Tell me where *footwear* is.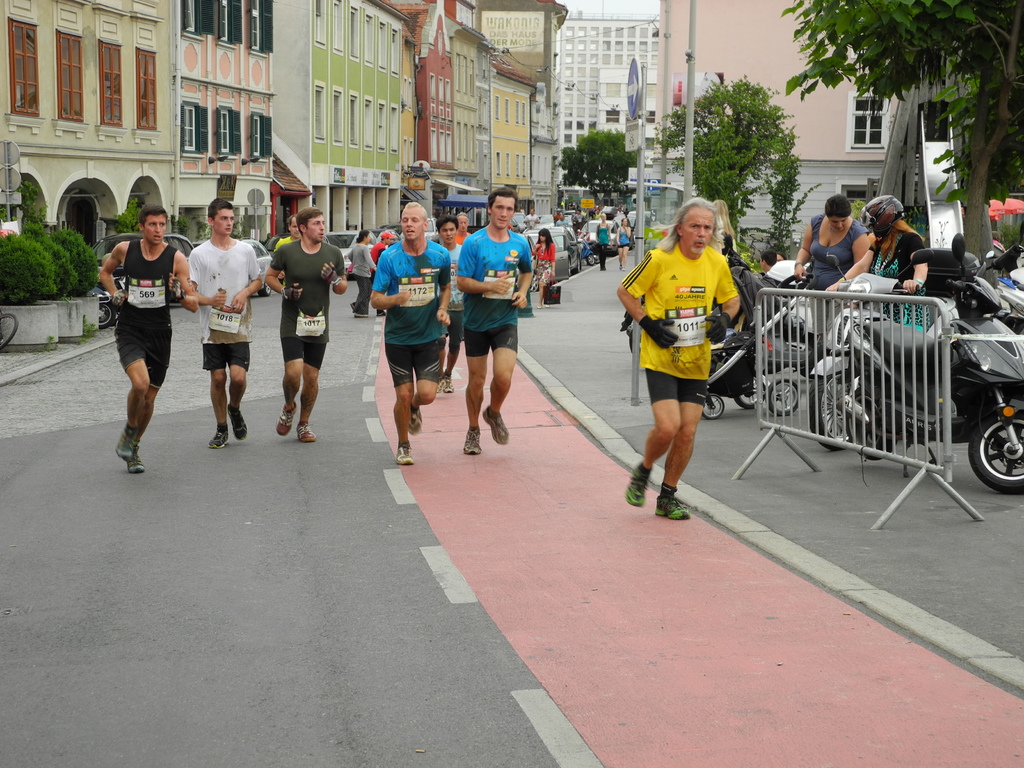
*footwear* is at l=444, t=372, r=452, b=392.
